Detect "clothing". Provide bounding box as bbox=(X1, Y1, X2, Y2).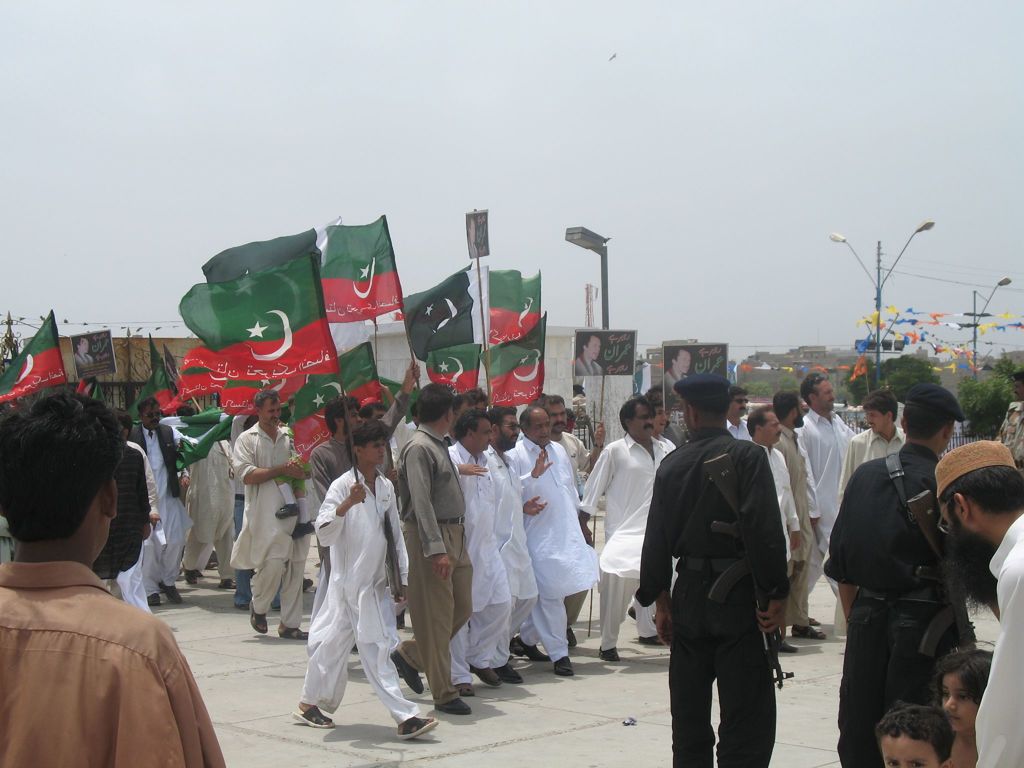
bbox=(824, 438, 980, 767).
